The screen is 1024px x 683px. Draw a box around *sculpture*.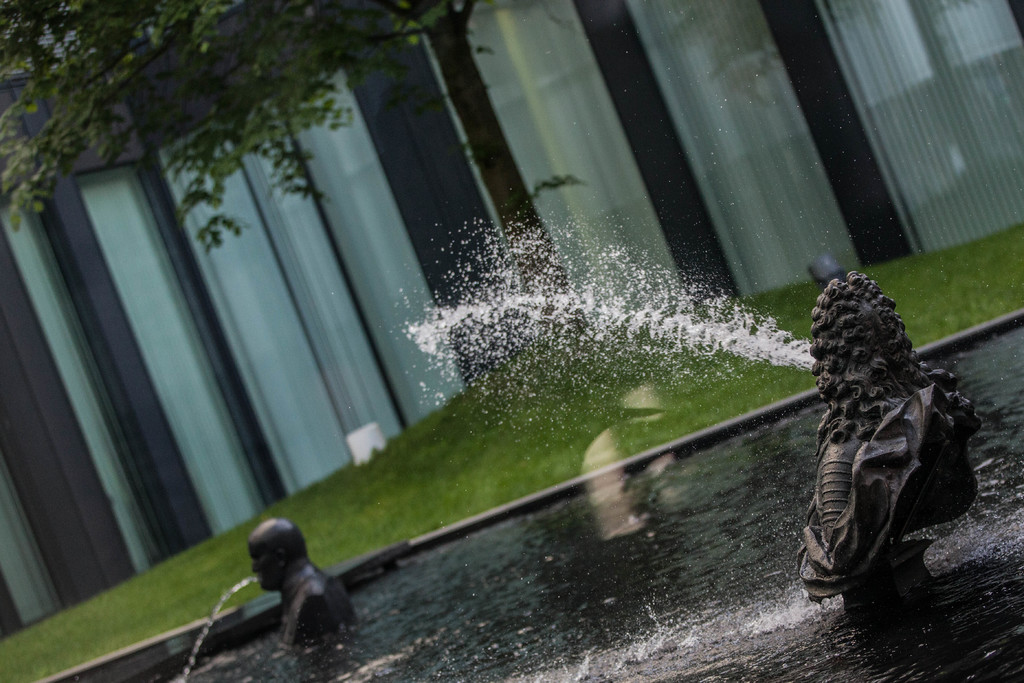
rect(245, 519, 366, 641).
